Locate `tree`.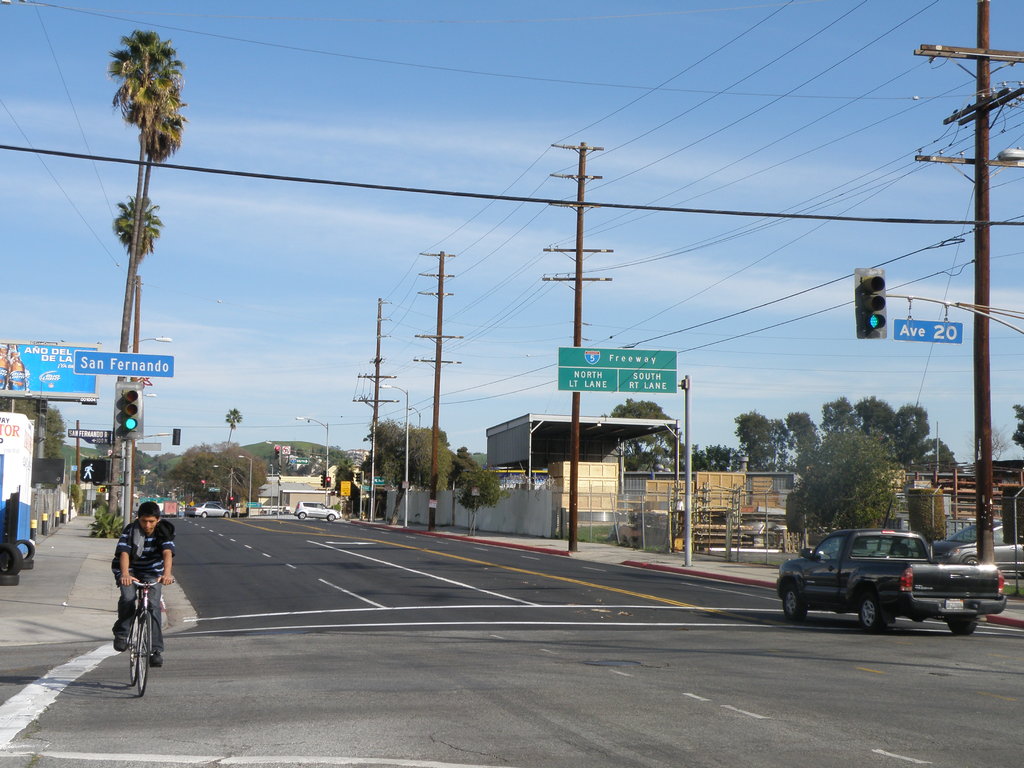
Bounding box: [0,380,68,487].
